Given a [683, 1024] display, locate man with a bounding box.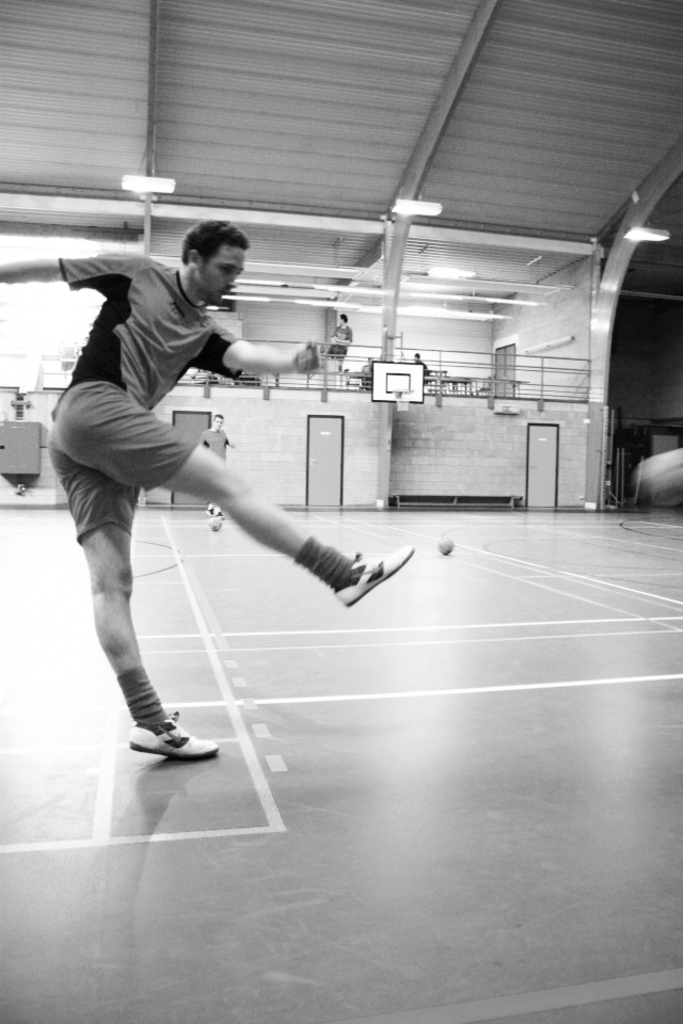
Located: x1=0 y1=223 x2=413 y2=754.
